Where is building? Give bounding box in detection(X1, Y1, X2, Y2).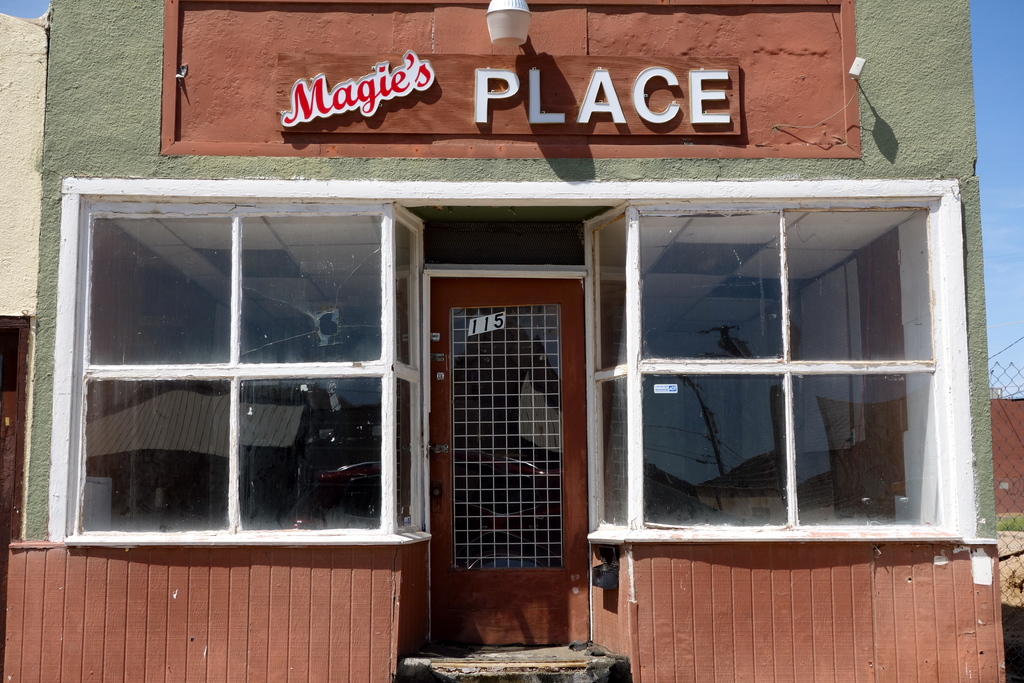
detection(0, 0, 1005, 682).
